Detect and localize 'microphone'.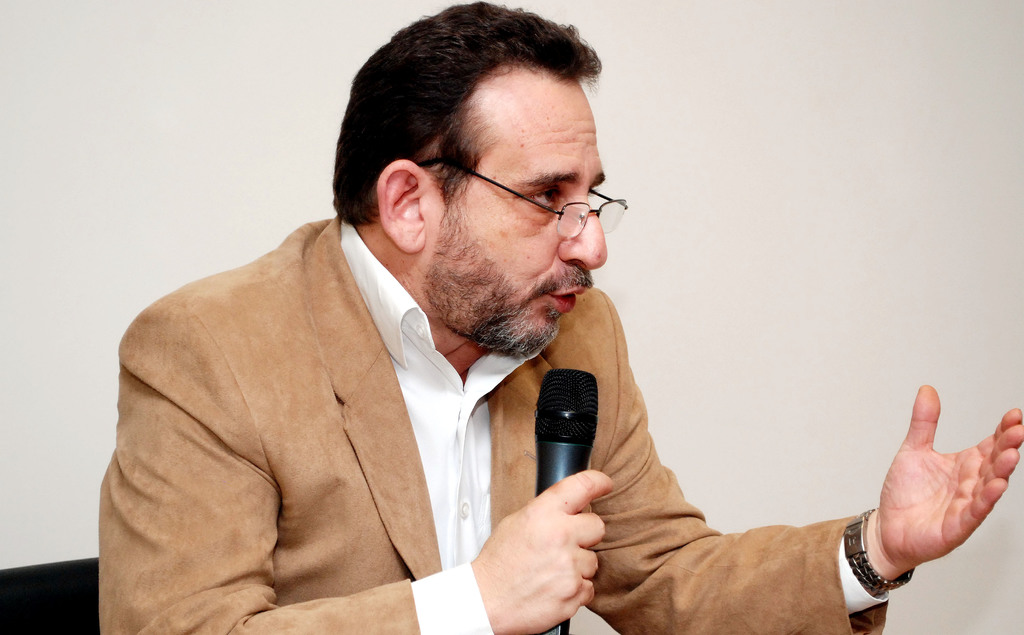
Localized at [534, 369, 599, 634].
